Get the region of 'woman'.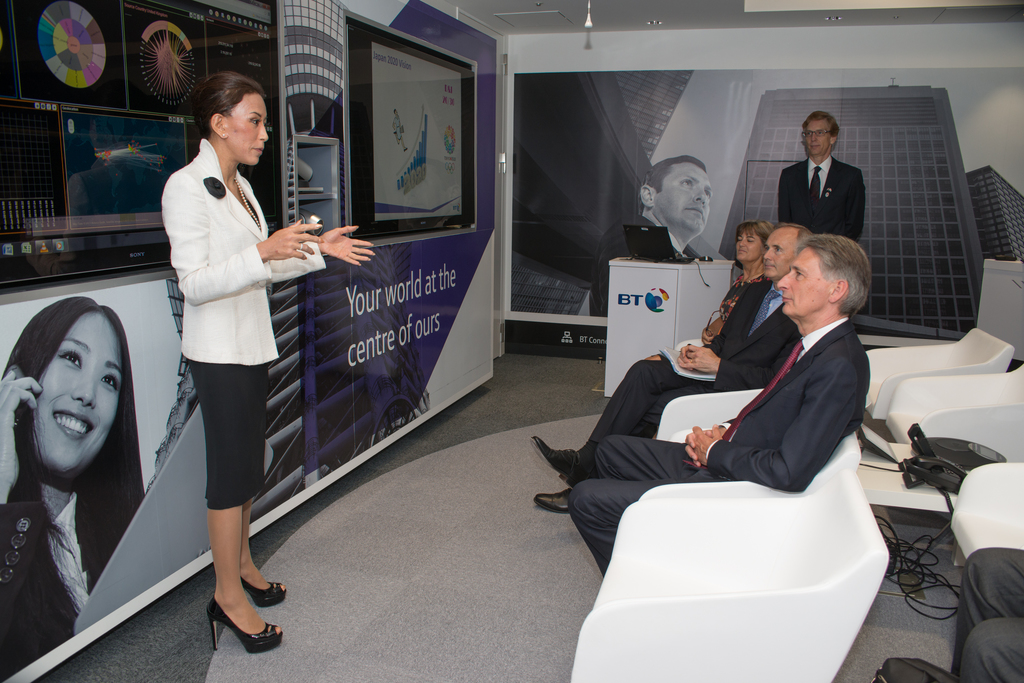
{"left": 652, "top": 221, "right": 767, "bottom": 362}.
